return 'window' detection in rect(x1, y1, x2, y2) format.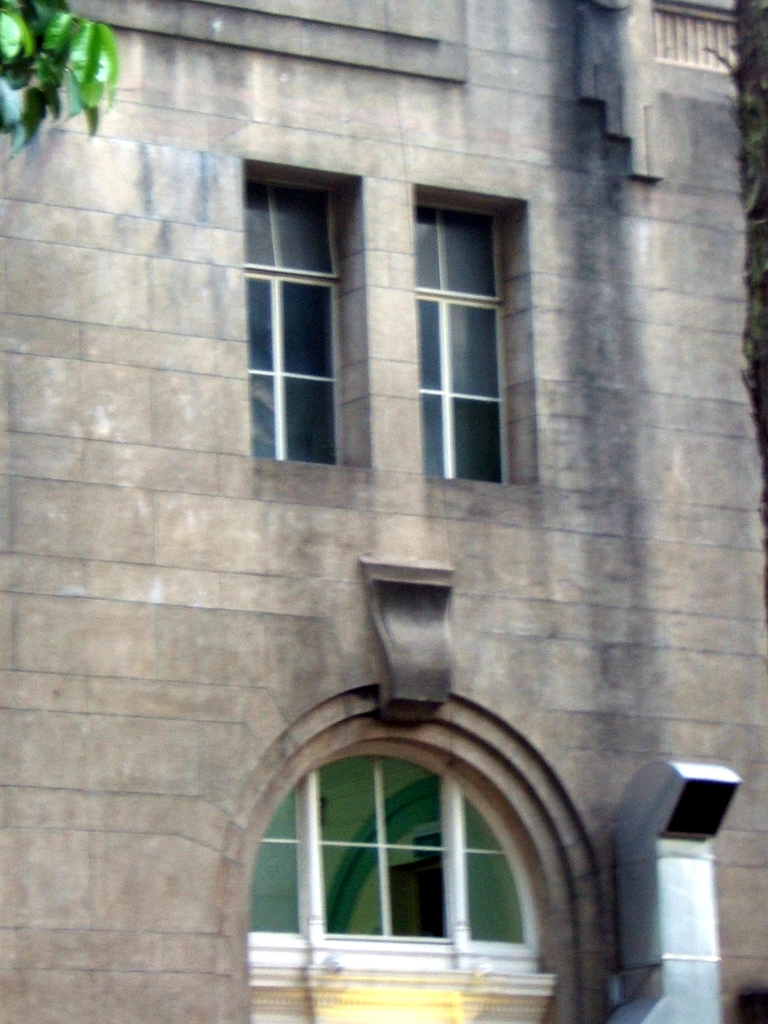
rect(411, 198, 510, 485).
